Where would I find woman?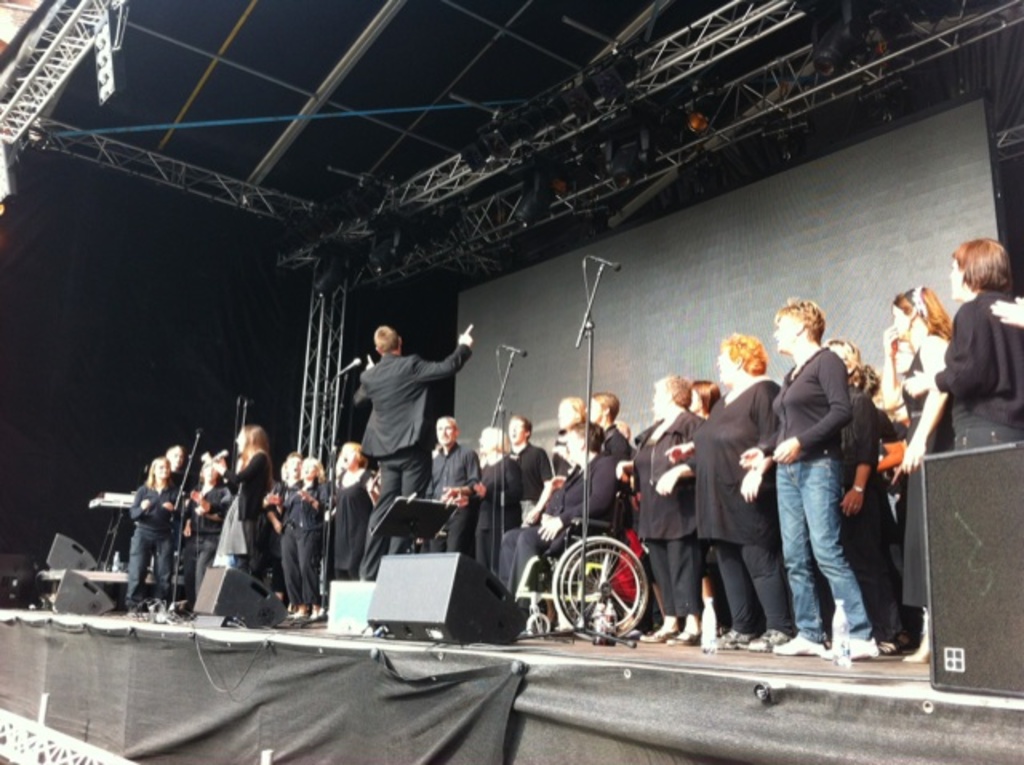
At BBox(693, 330, 779, 658).
